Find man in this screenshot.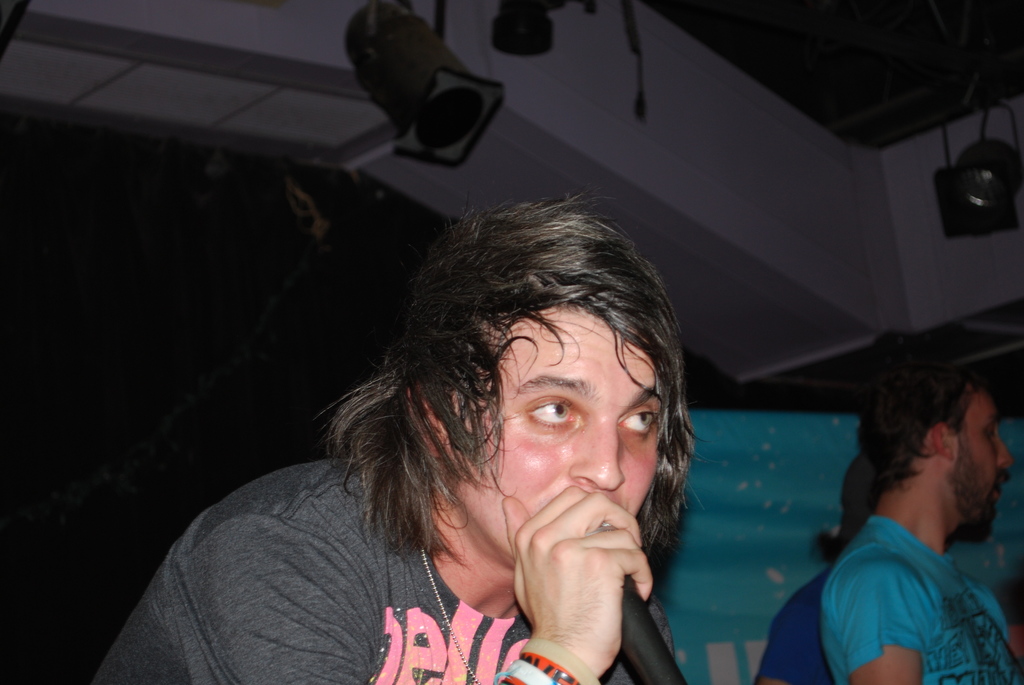
The bounding box for man is (822, 363, 1023, 684).
